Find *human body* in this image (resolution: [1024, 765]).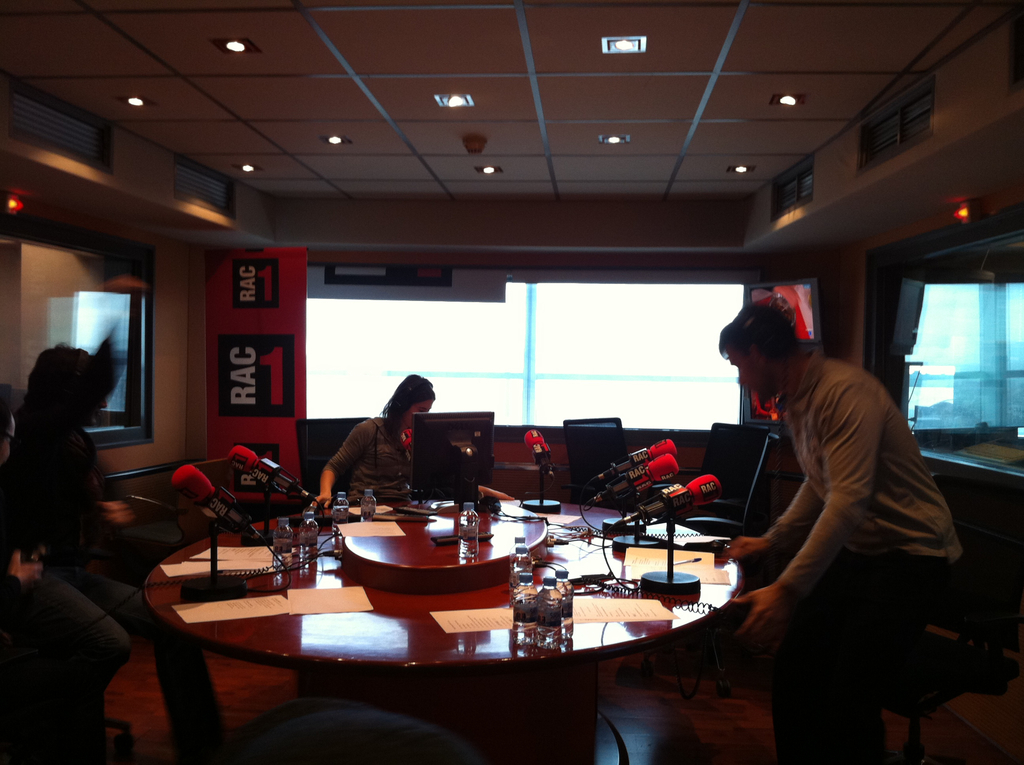
<bbox>710, 284, 966, 738</bbox>.
